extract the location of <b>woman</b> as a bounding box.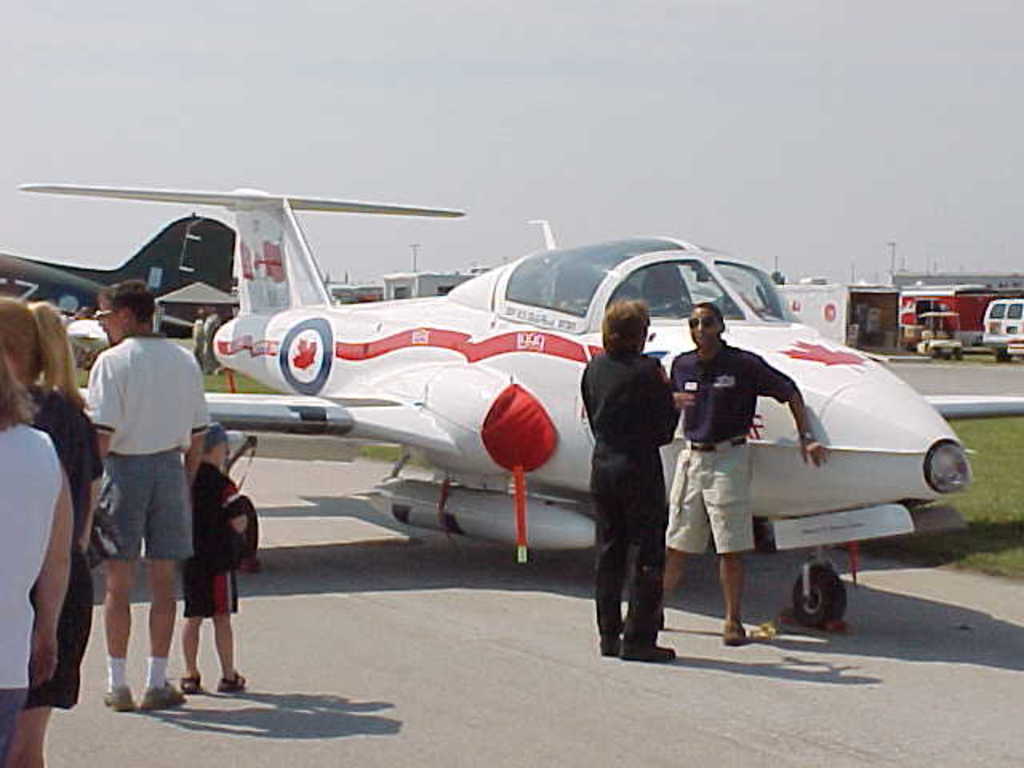
pyautogui.locateOnScreen(0, 363, 77, 766).
